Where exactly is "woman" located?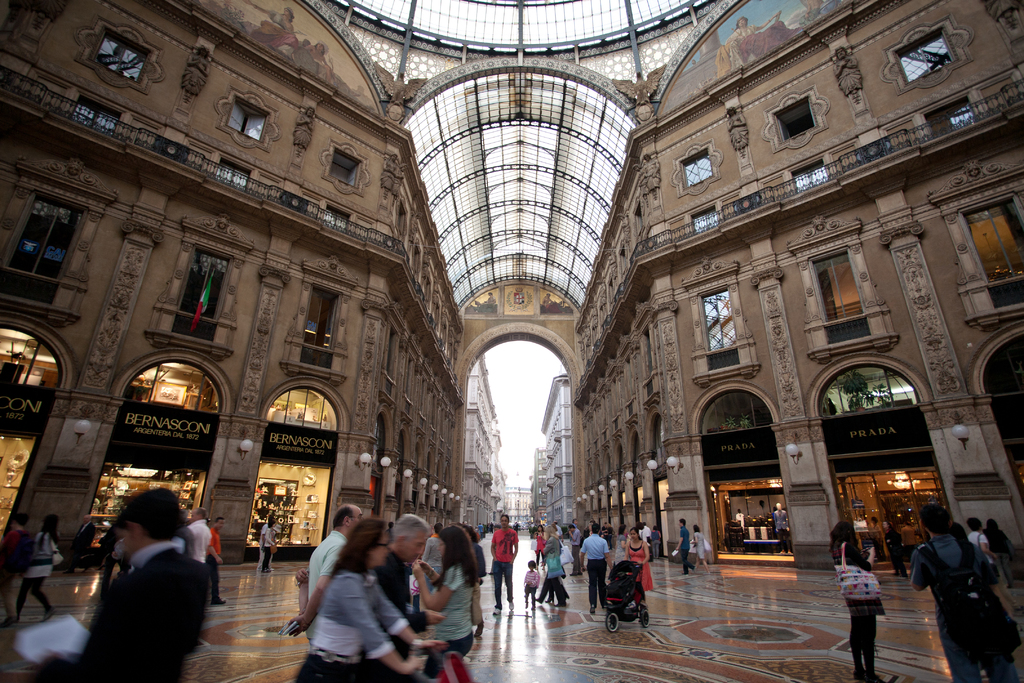
Its bounding box is (left=414, top=533, right=486, bottom=655).
